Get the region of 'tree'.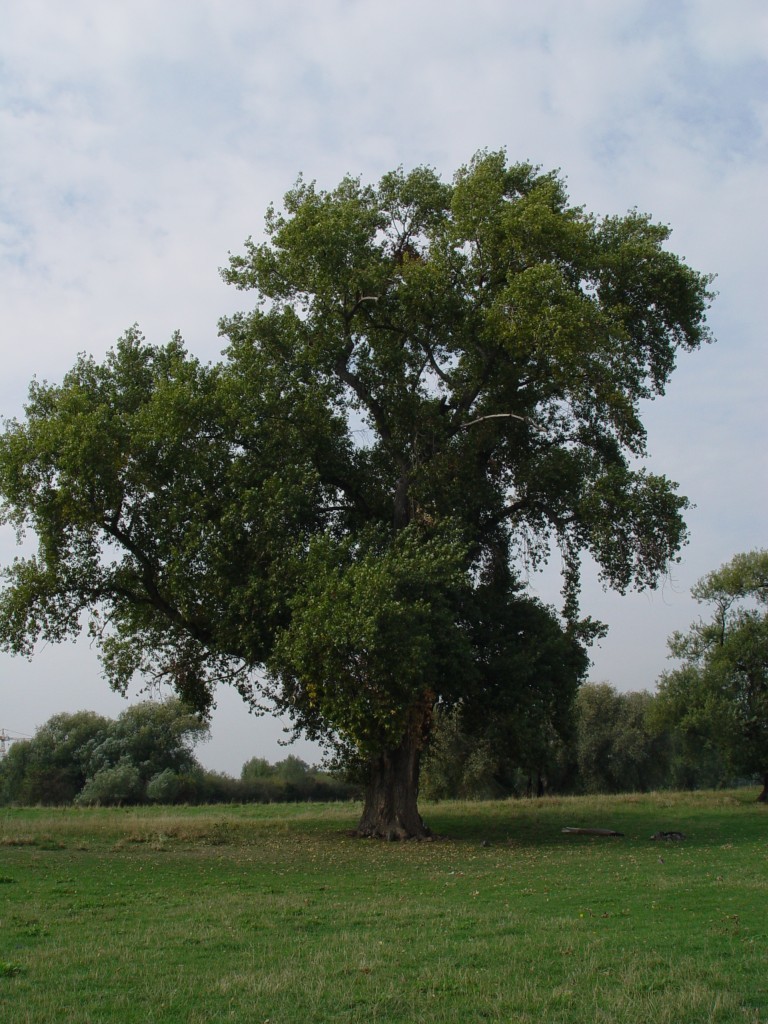
(0, 697, 114, 816).
